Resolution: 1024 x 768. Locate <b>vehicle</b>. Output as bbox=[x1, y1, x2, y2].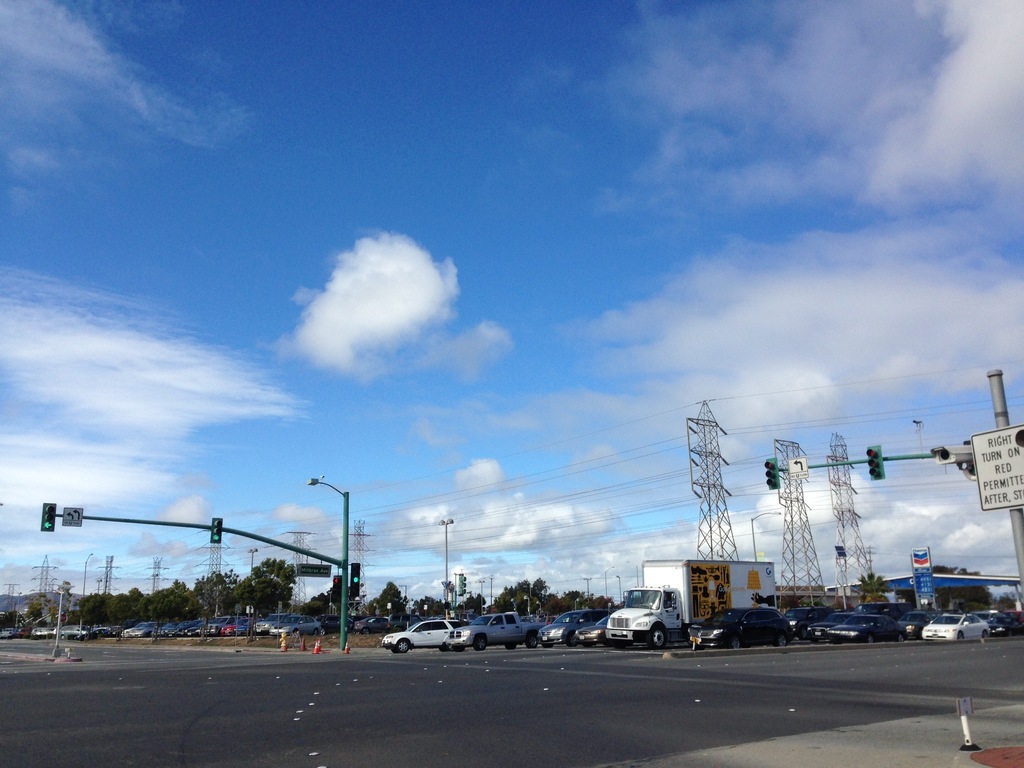
bbox=[782, 610, 832, 642].
